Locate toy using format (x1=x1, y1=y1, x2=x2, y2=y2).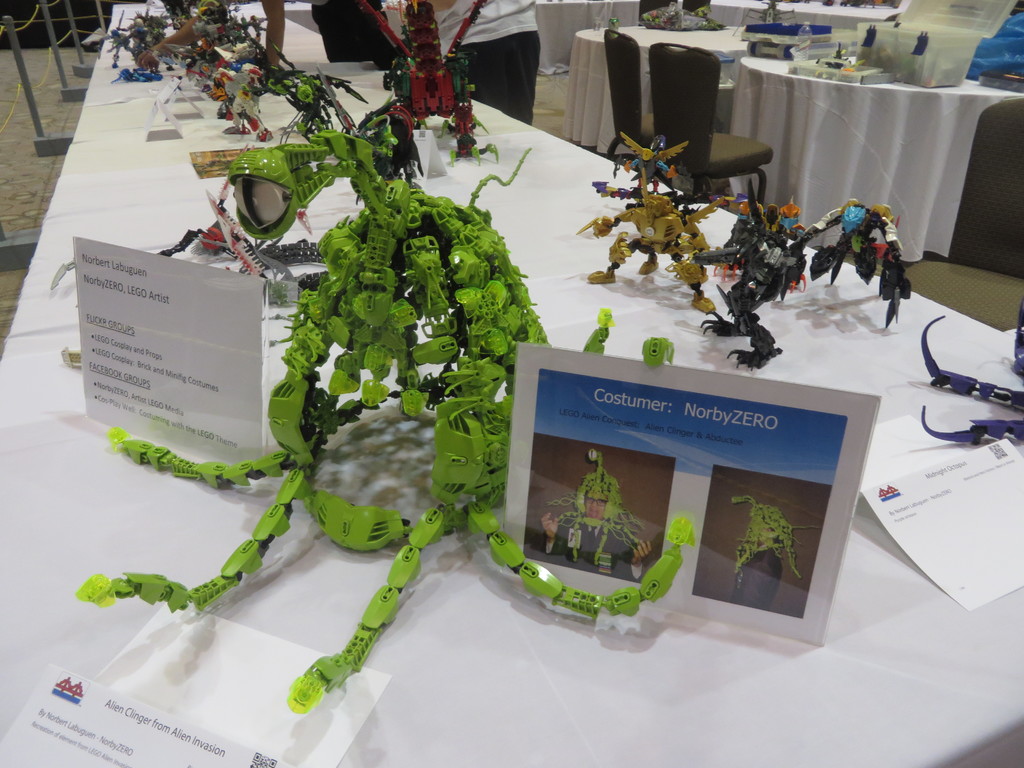
(x1=578, y1=139, x2=738, y2=314).
